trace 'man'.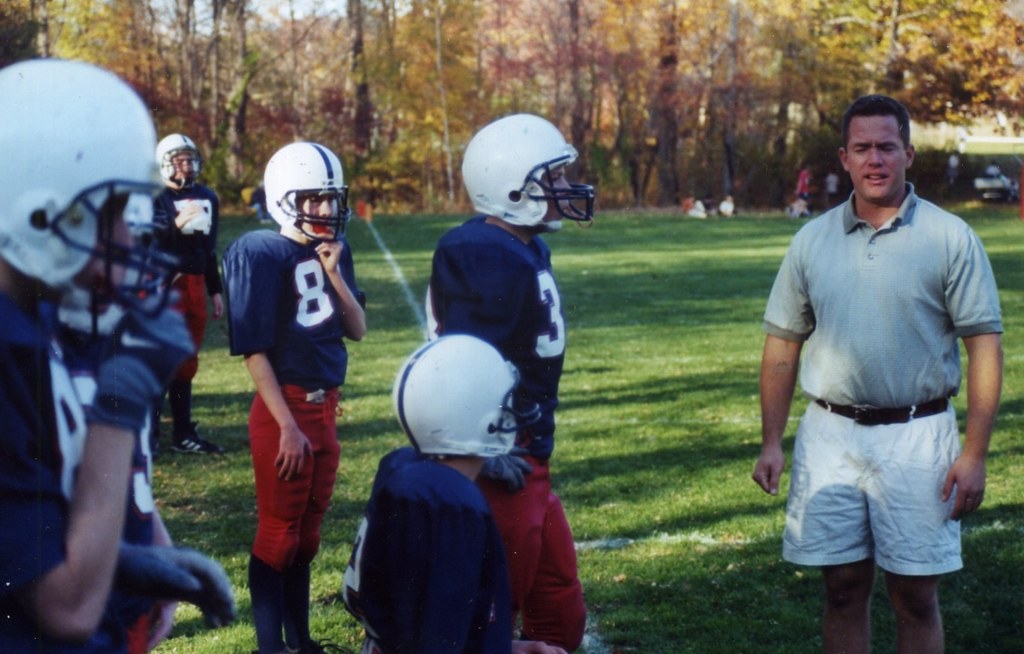
Traced to left=214, top=133, right=373, bottom=653.
